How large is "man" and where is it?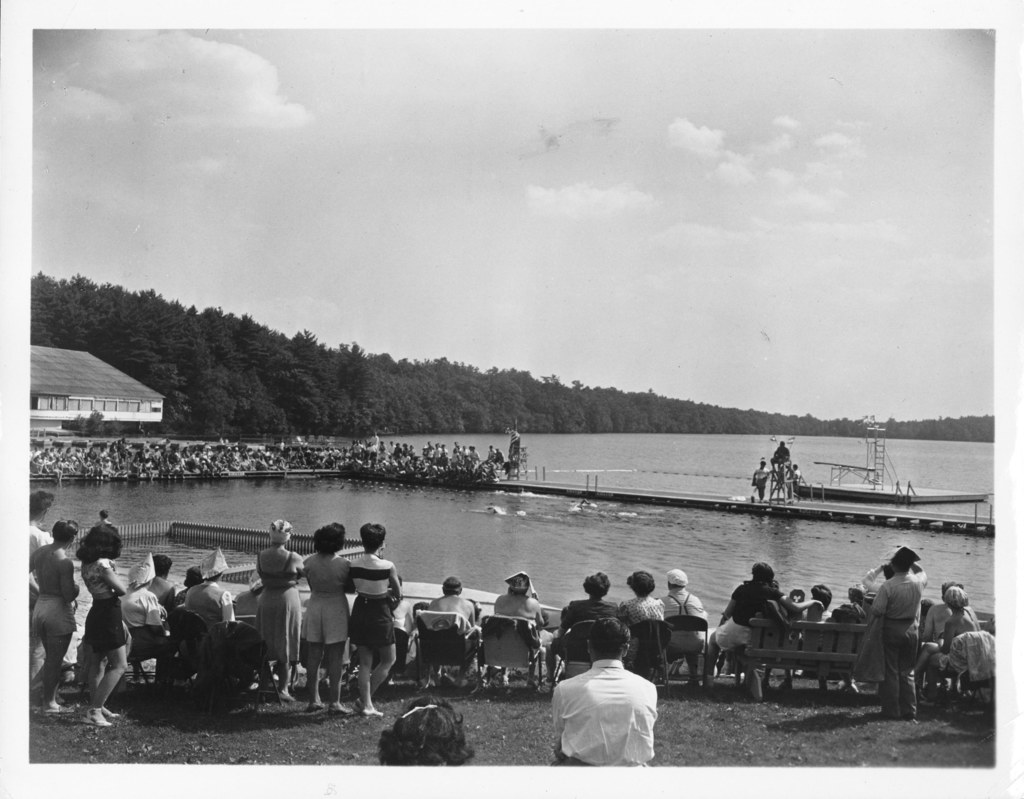
Bounding box: [left=752, top=460, right=770, bottom=504].
